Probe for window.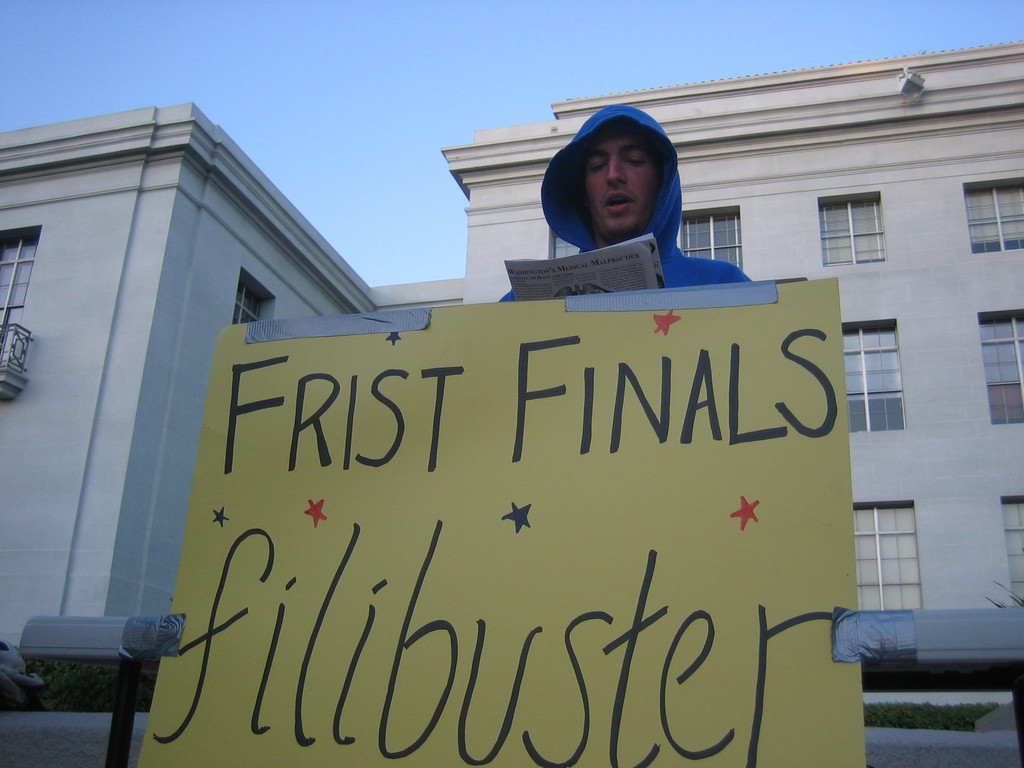
Probe result: (683, 204, 745, 273).
